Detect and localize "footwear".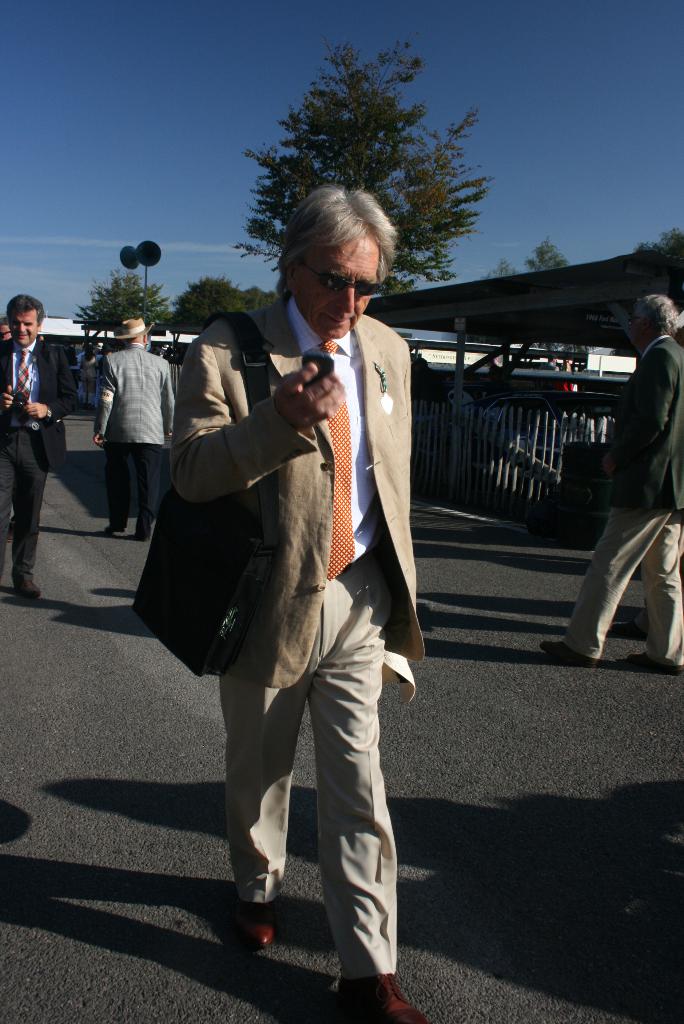
Localized at (104,527,129,535).
